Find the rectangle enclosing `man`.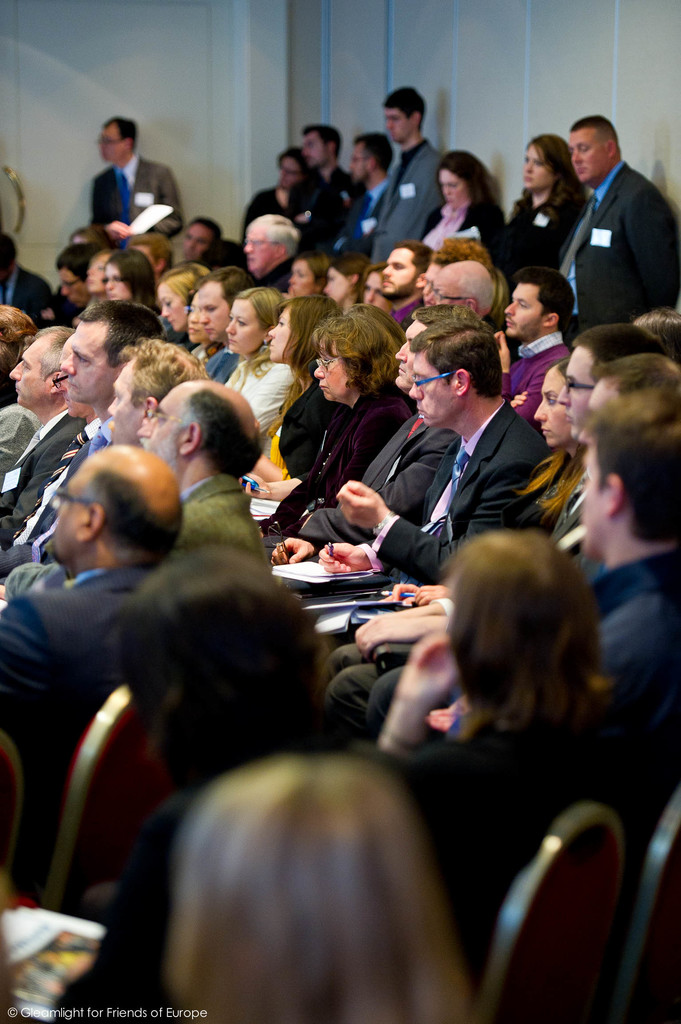
(left=366, top=84, right=444, bottom=259).
